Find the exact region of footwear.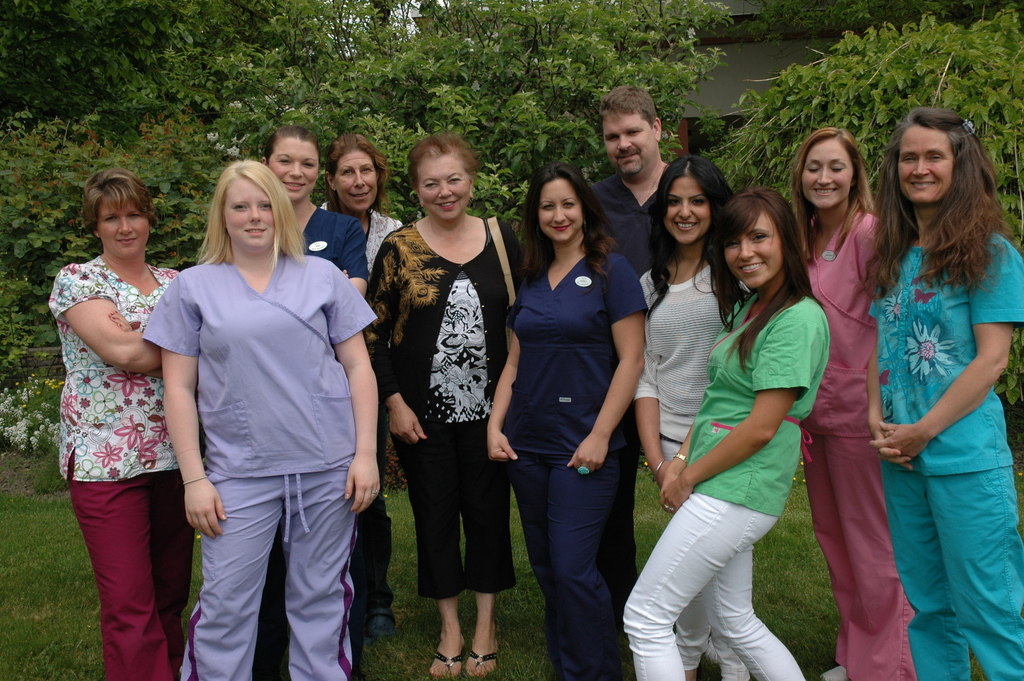
Exact region: (369, 605, 400, 639).
